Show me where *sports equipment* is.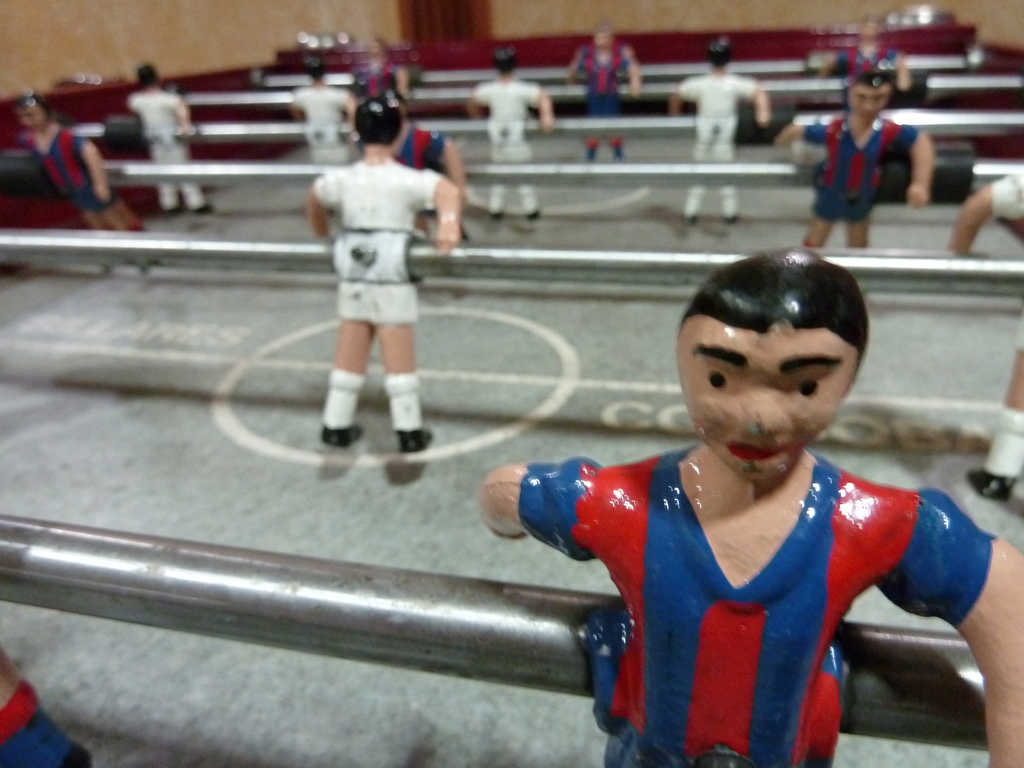
*sports equipment* is at left=680, top=77, right=756, bottom=168.
